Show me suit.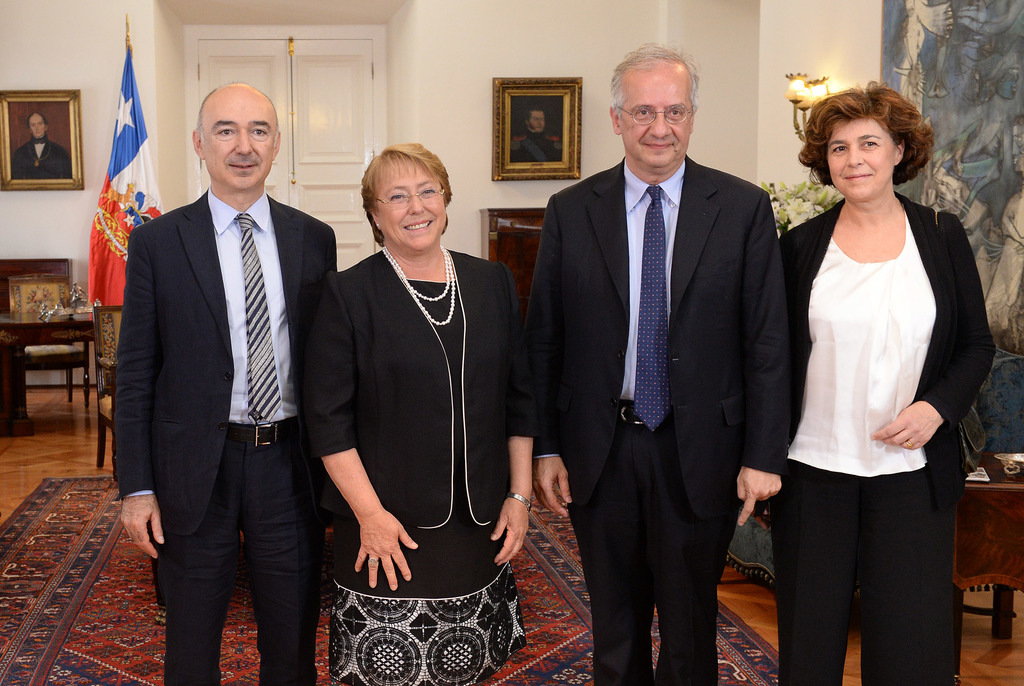
suit is here: rect(511, 133, 563, 159).
